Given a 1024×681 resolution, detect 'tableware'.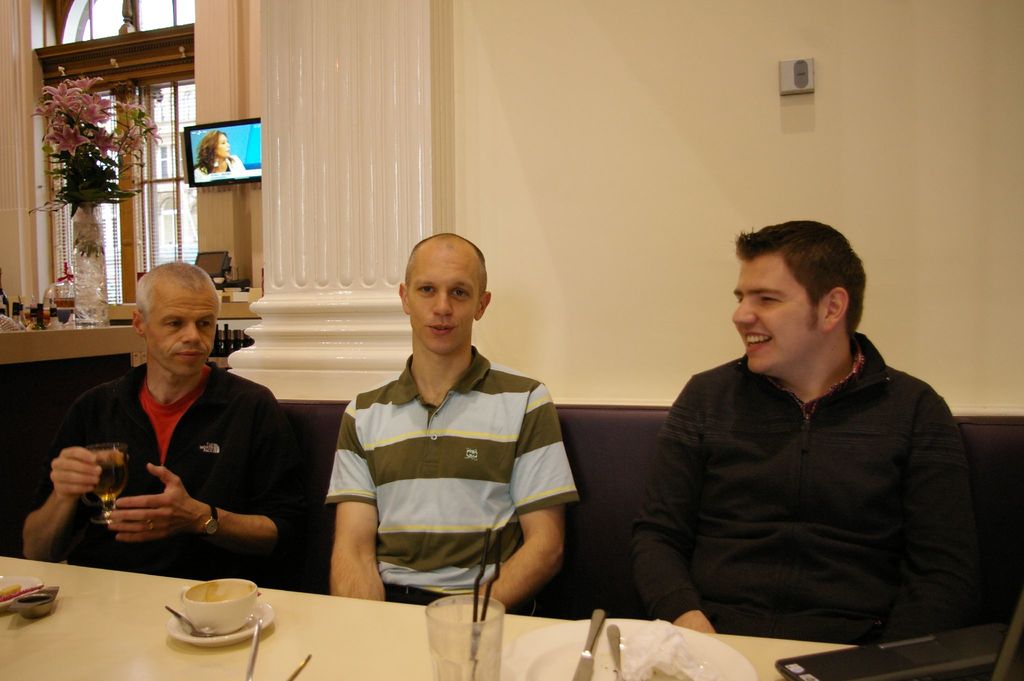
(x1=607, y1=621, x2=623, y2=680).
